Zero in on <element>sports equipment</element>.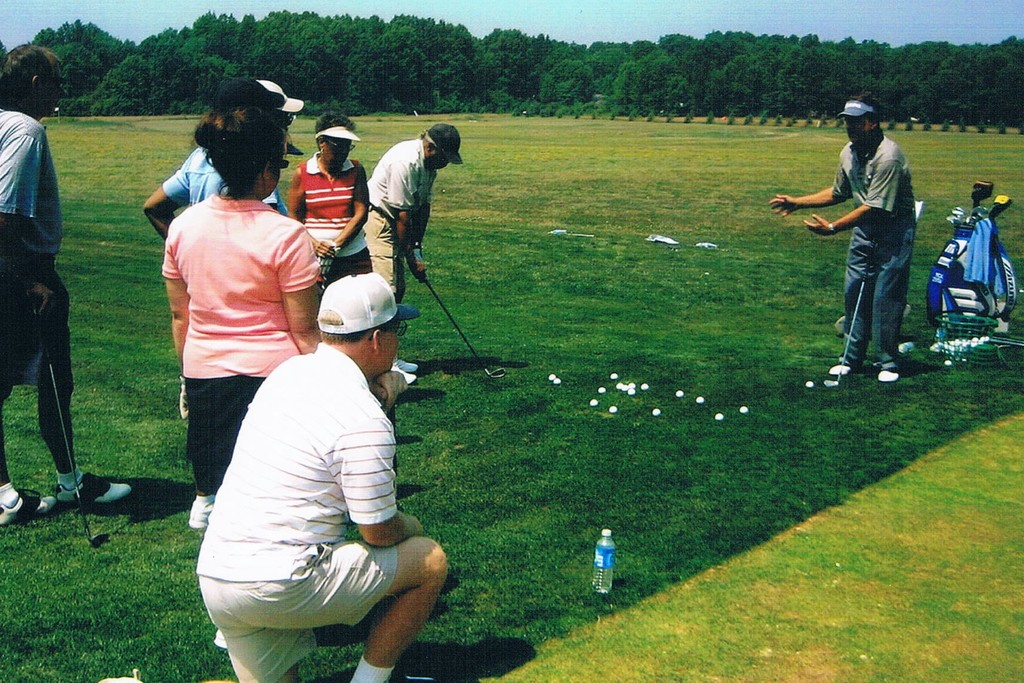
Zeroed in: [left=610, top=374, right=620, bottom=379].
